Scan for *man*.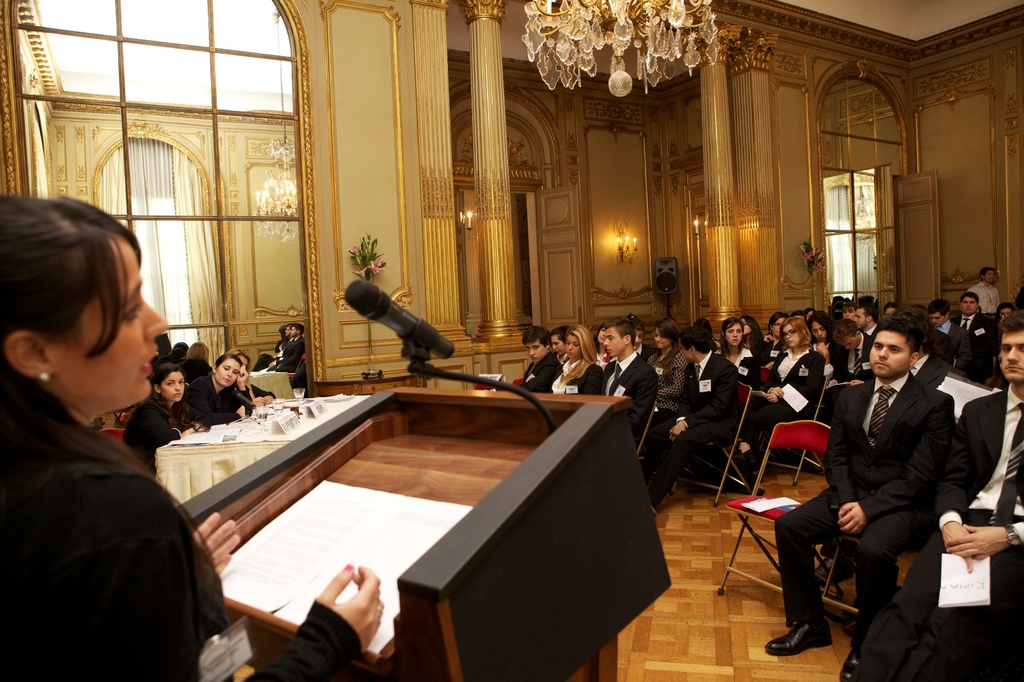
Scan result: pyautogui.locateOnScreen(947, 290, 998, 381).
